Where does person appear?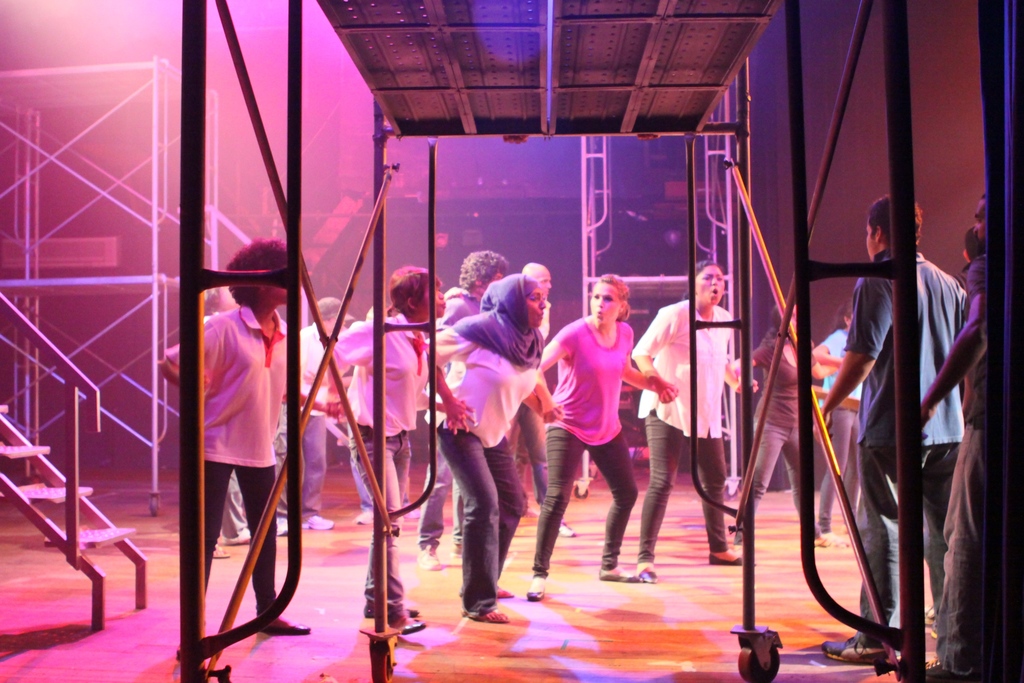
Appears at (left=916, top=181, right=995, bottom=682).
